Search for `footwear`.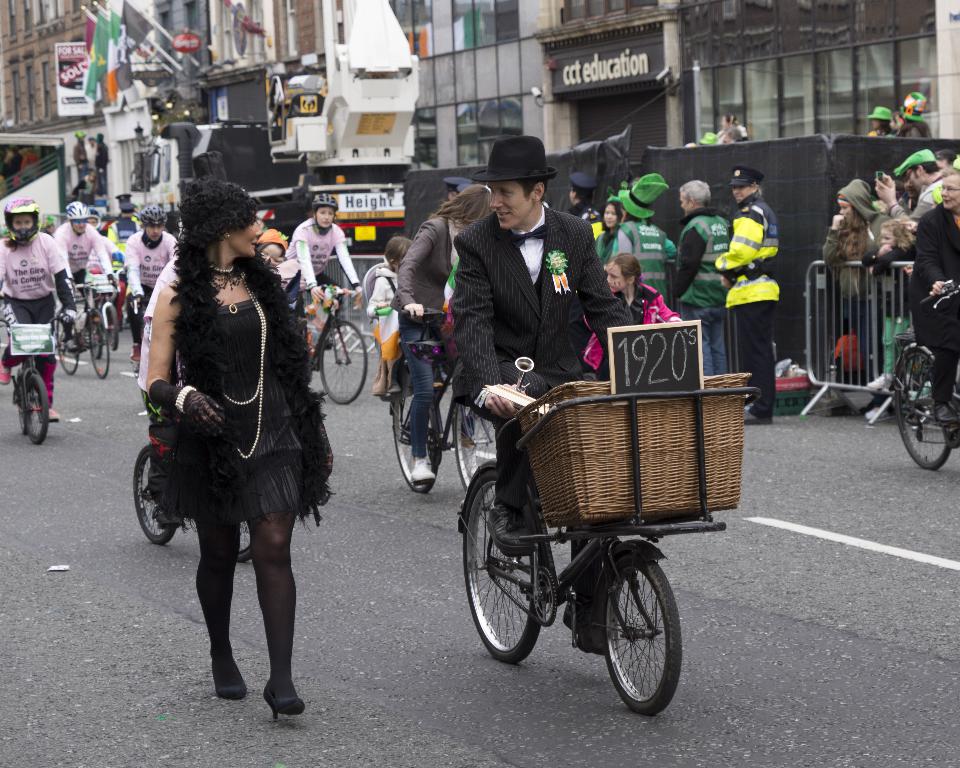
Found at 742 410 773 426.
